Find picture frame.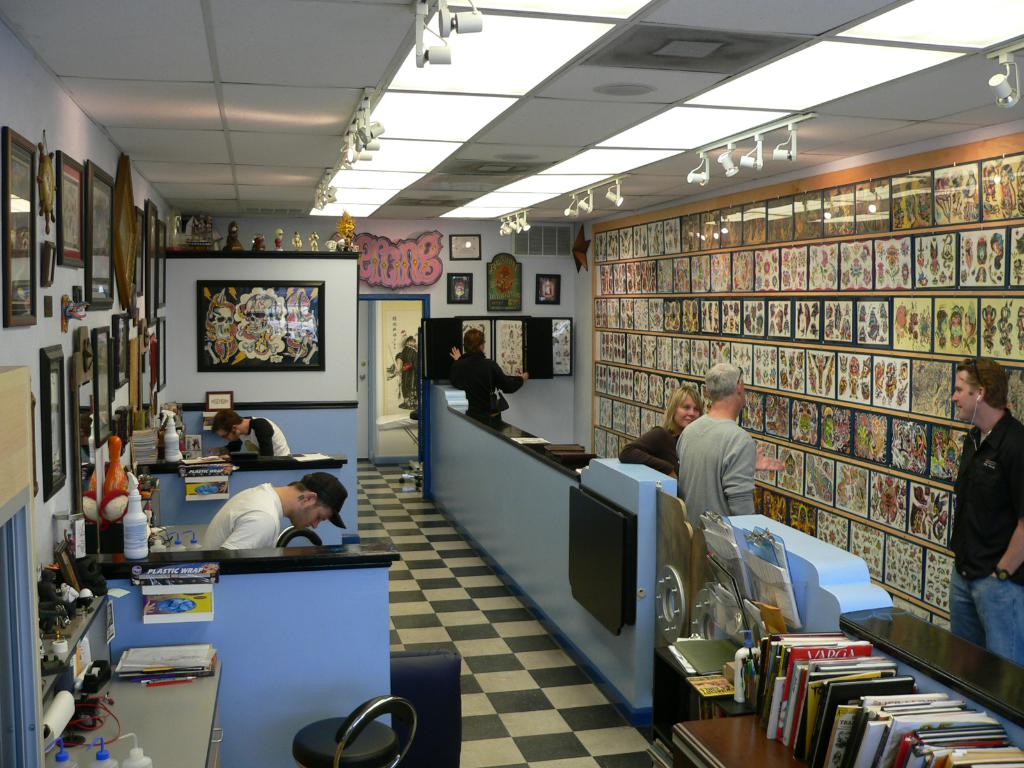
l=202, t=392, r=237, b=412.
